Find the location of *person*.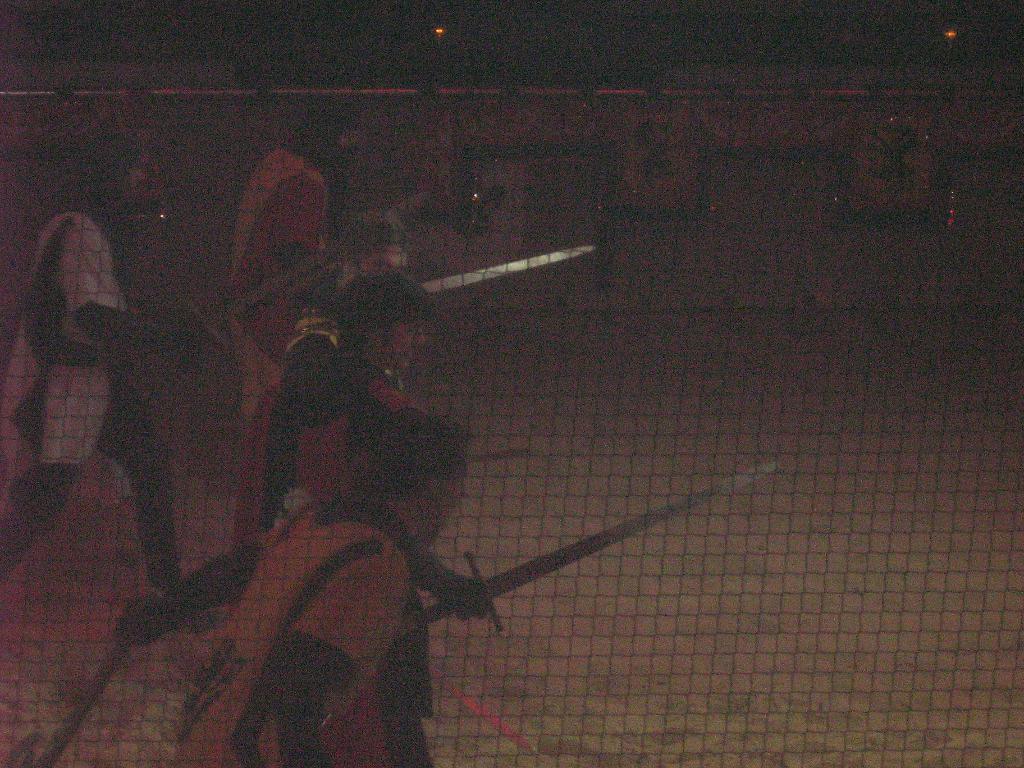
Location: left=136, top=262, right=416, bottom=652.
